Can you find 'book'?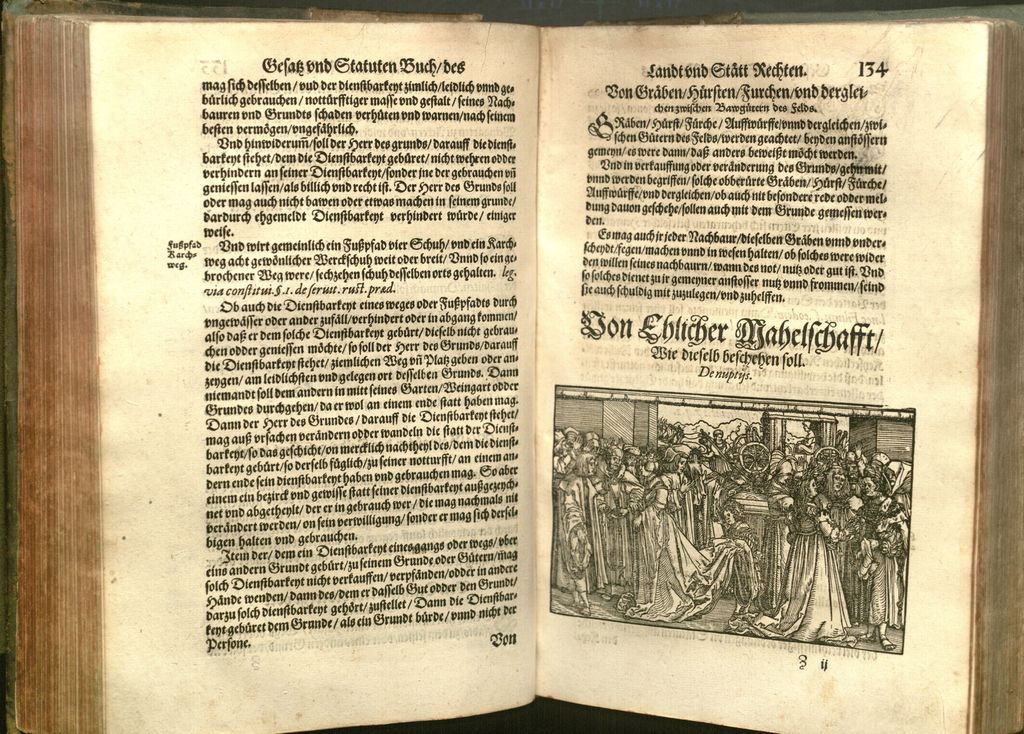
Yes, bounding box: box(42, 4, 981, 712).
